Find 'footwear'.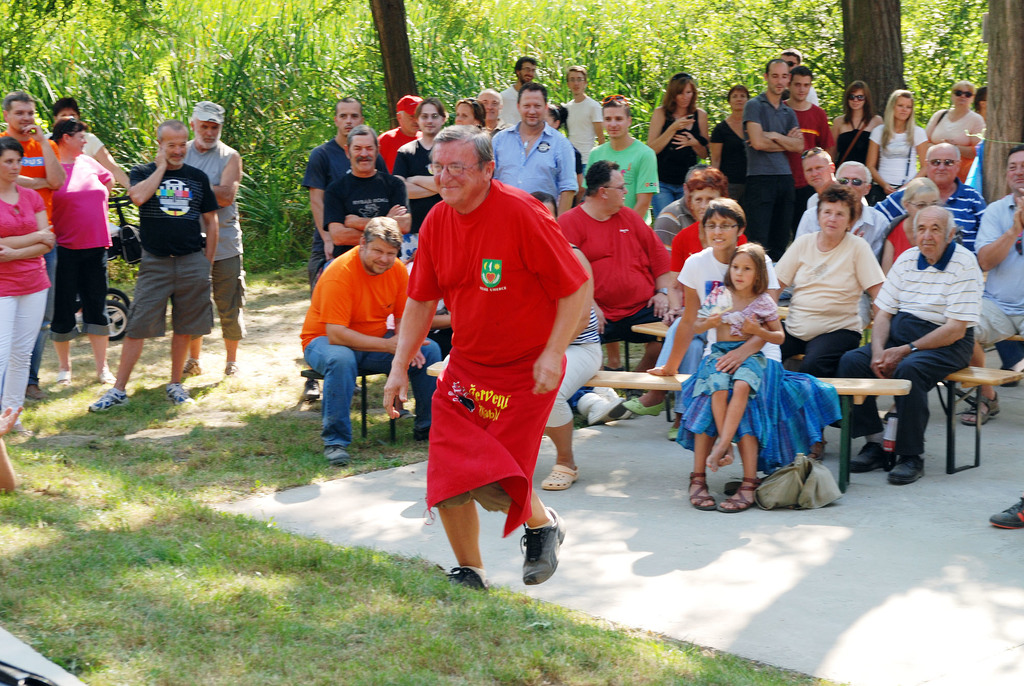
95/370/116/386.
